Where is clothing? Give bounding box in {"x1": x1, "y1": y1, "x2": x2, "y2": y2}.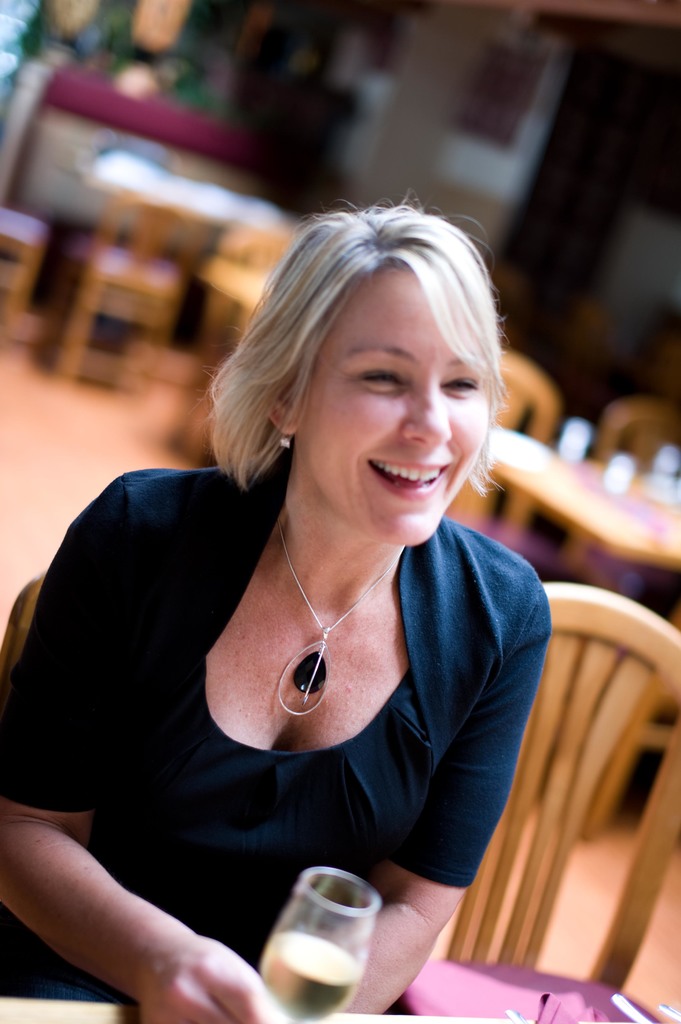
{"x1": 29, "y1": 391, "x2": 555, "y2": 979}.
